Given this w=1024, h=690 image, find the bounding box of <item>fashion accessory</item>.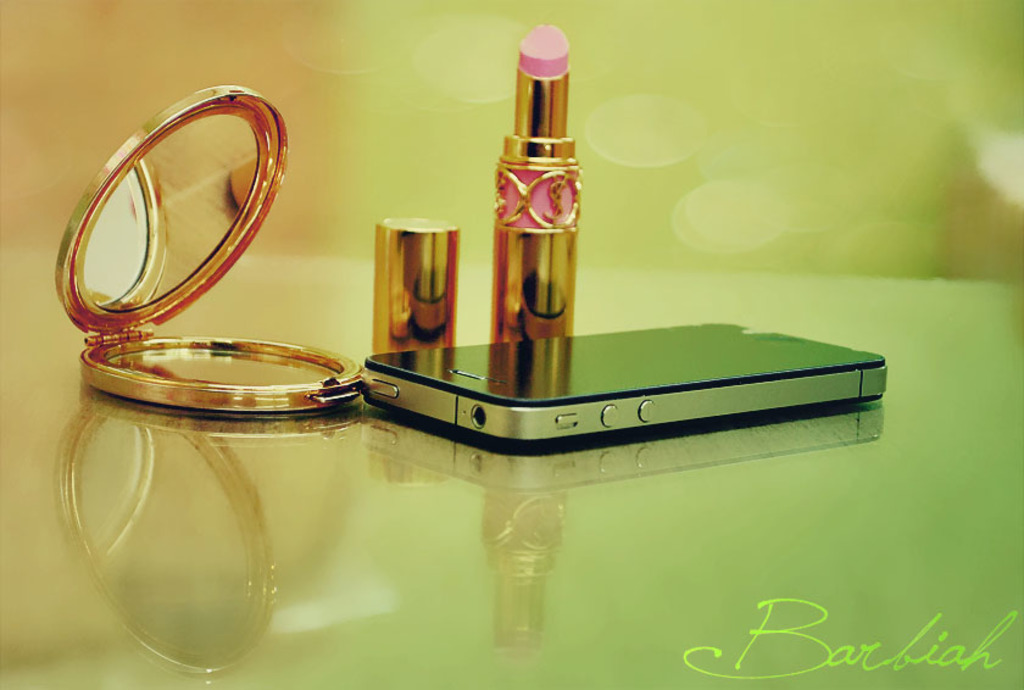
373 215 461 354.
